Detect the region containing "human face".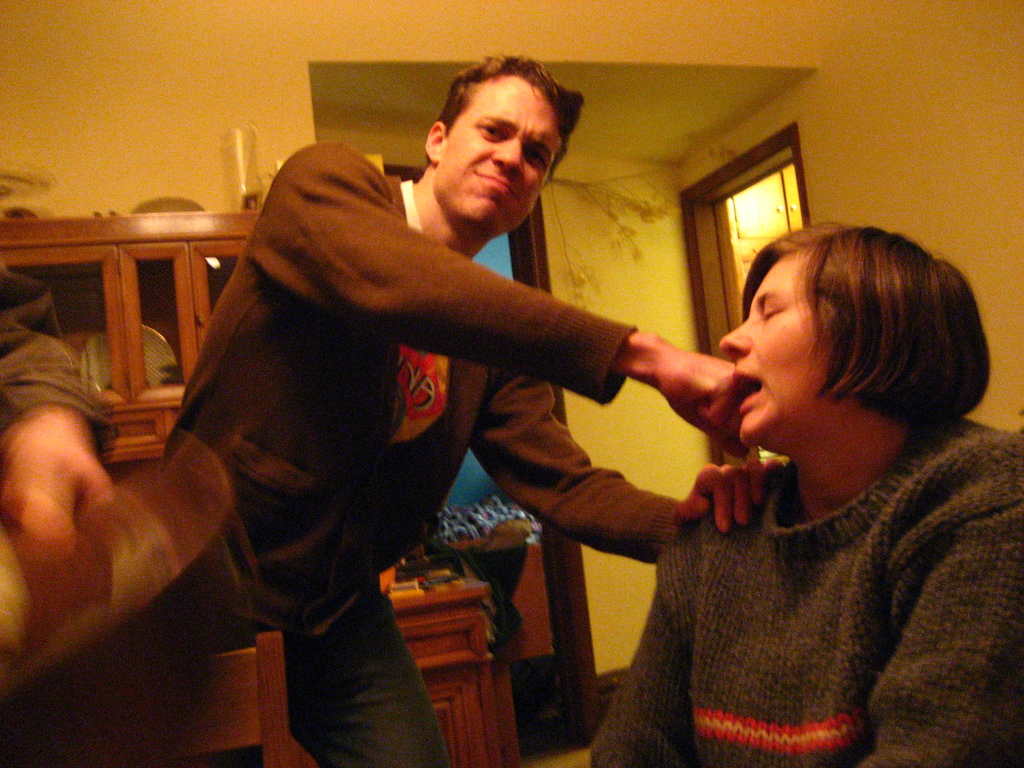
719,262,816,440.
